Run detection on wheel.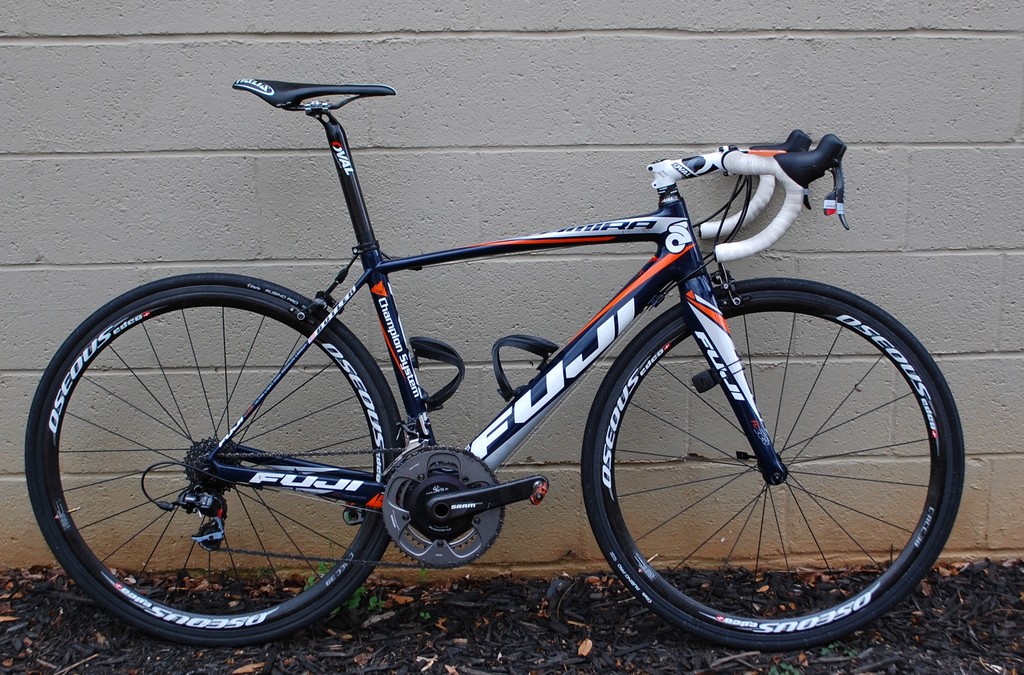
Result: bbox=(20, 274, 400, 642).
